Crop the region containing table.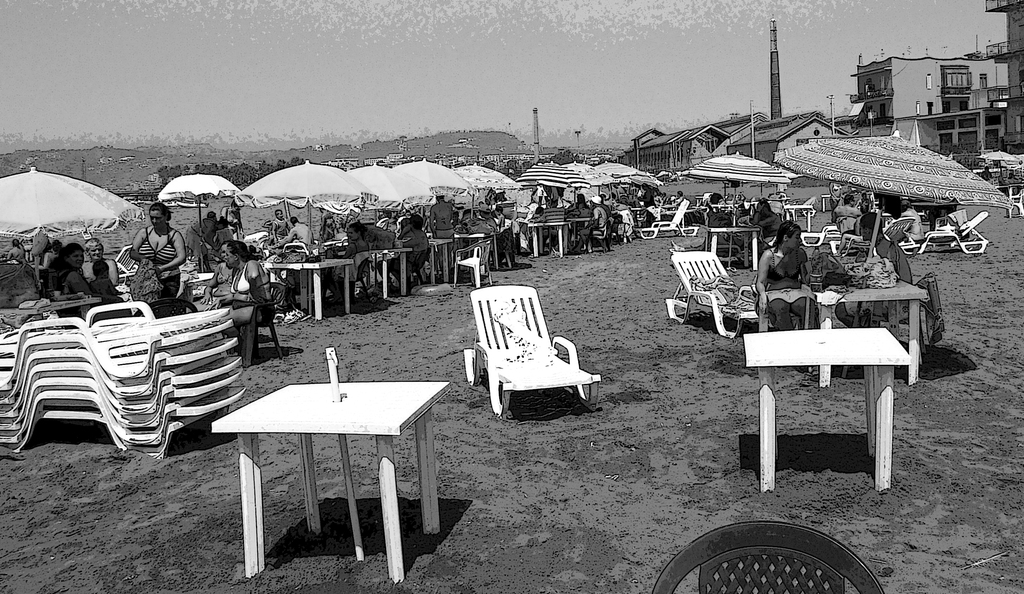
Crop region: rect(810, 282, 927, 396).
